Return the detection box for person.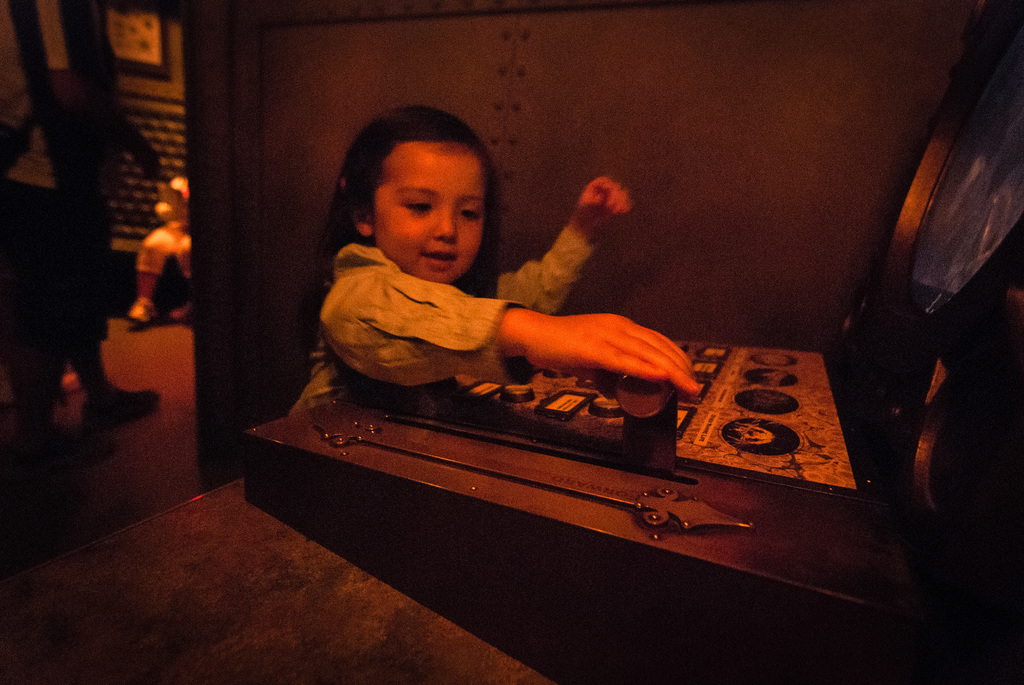
pyautogui.locateOnScreen(131, 175, 193, 324).
